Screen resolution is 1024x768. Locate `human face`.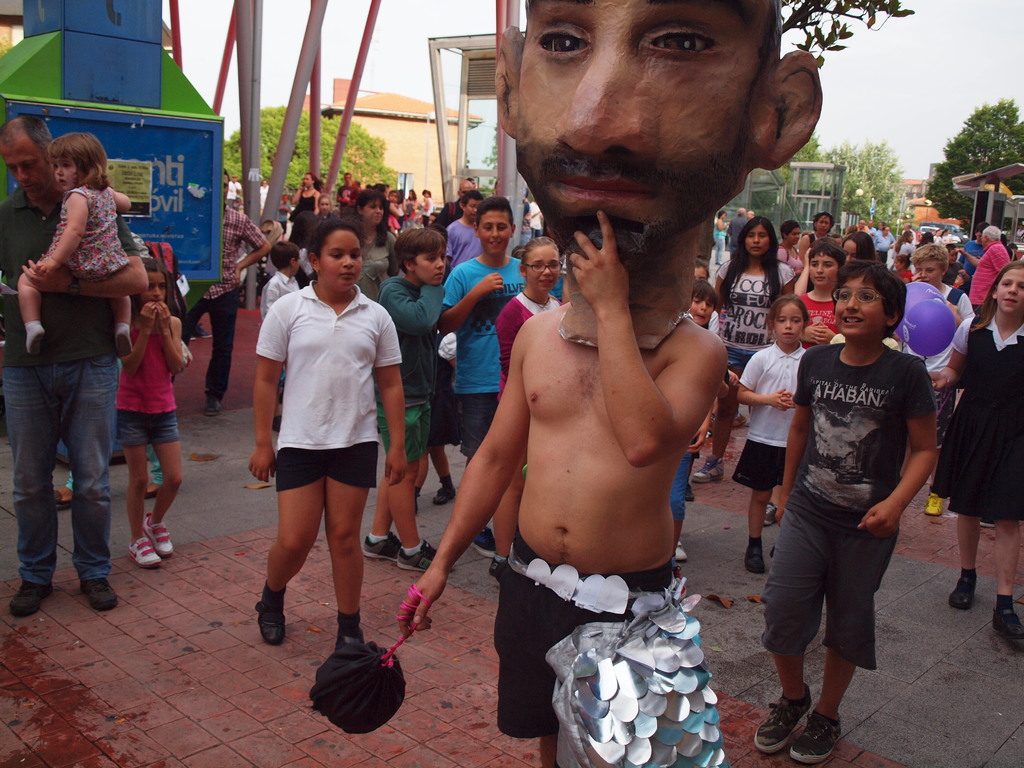
select_region(908, 233, 915, 245).
